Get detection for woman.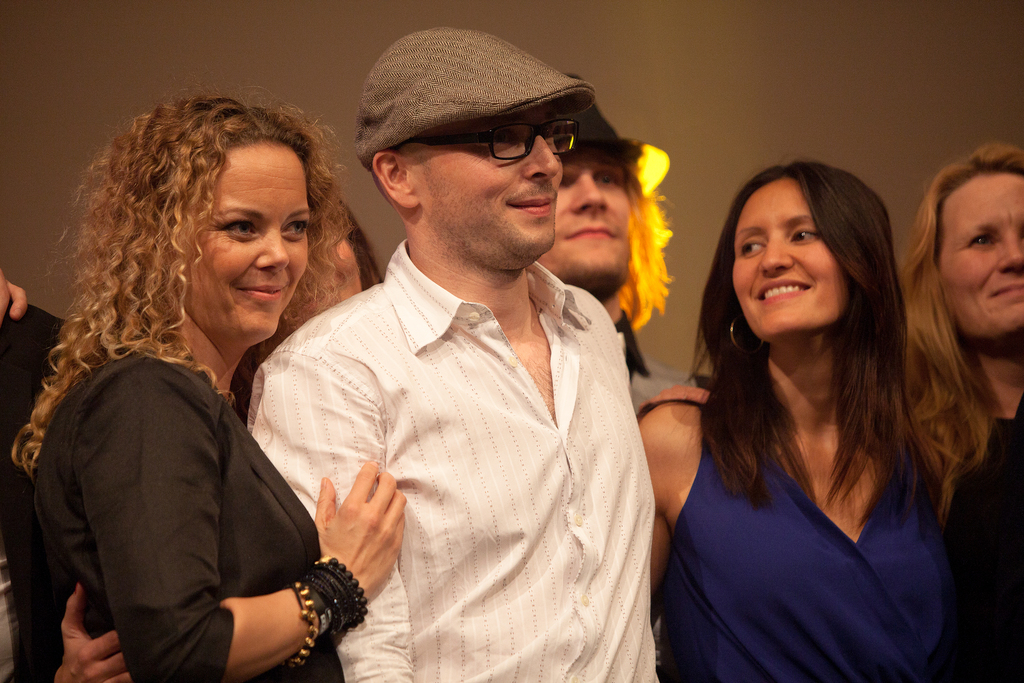
Detection: region(895, 144, 1023, 682).
